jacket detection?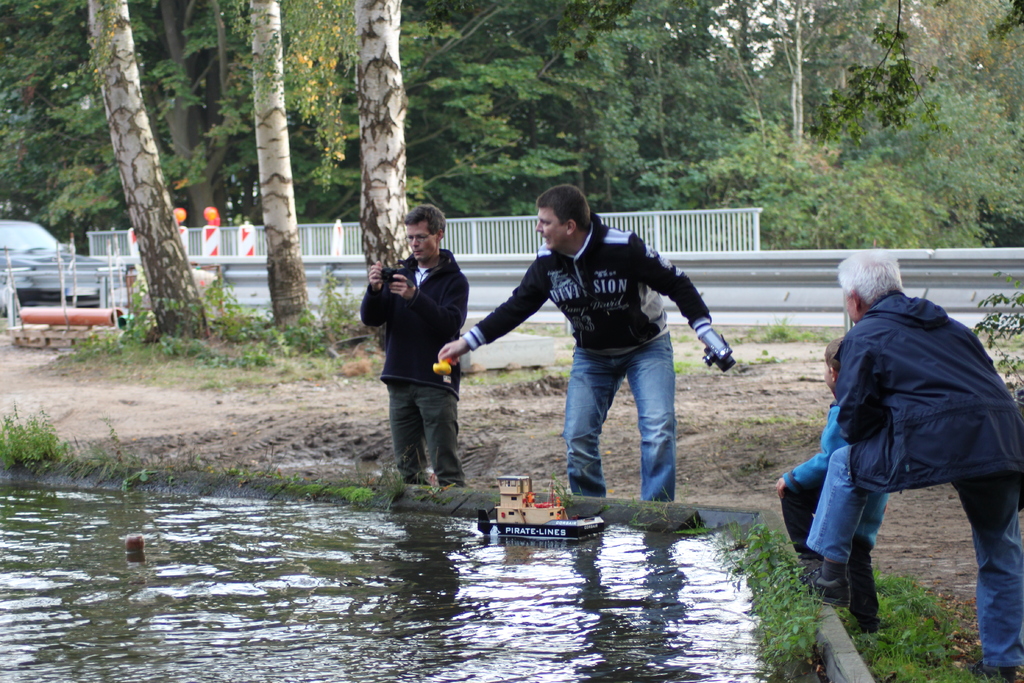
box=[365, 242, 471, 395]
